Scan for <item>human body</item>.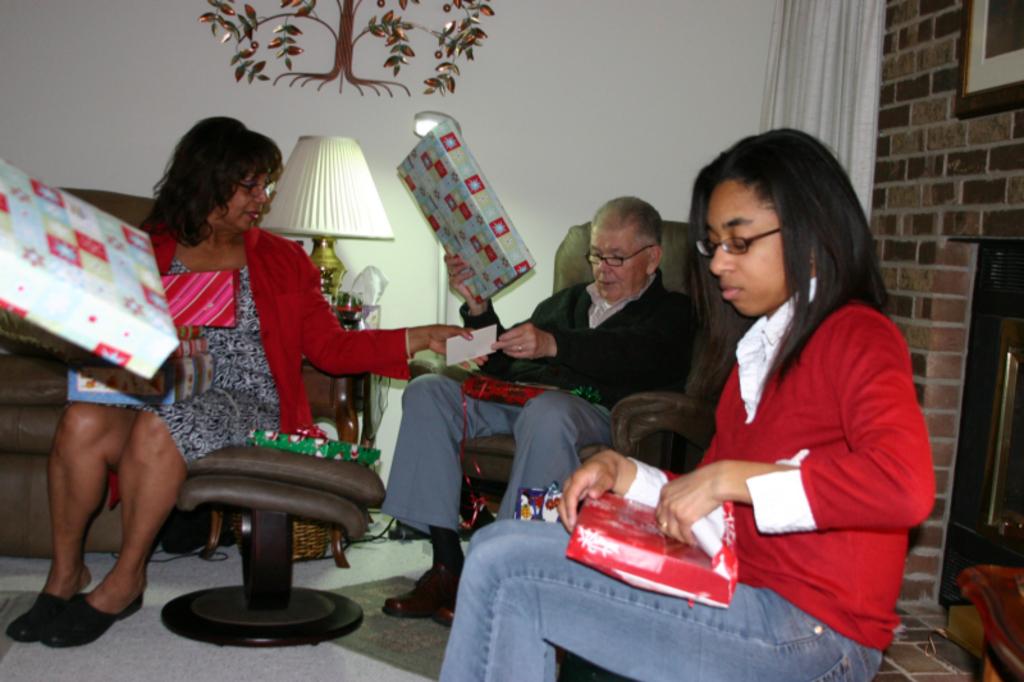
Scan result: crop(1, 224, 474, 651).
